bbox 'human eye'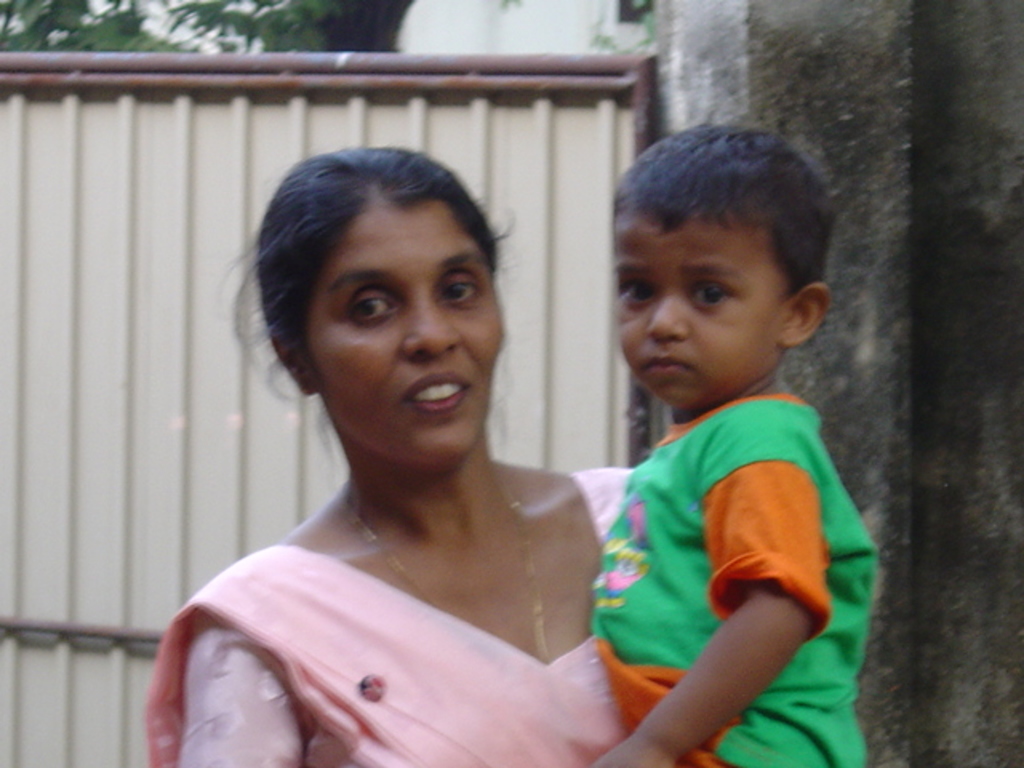
l=619, t=278, r=659, b=307
